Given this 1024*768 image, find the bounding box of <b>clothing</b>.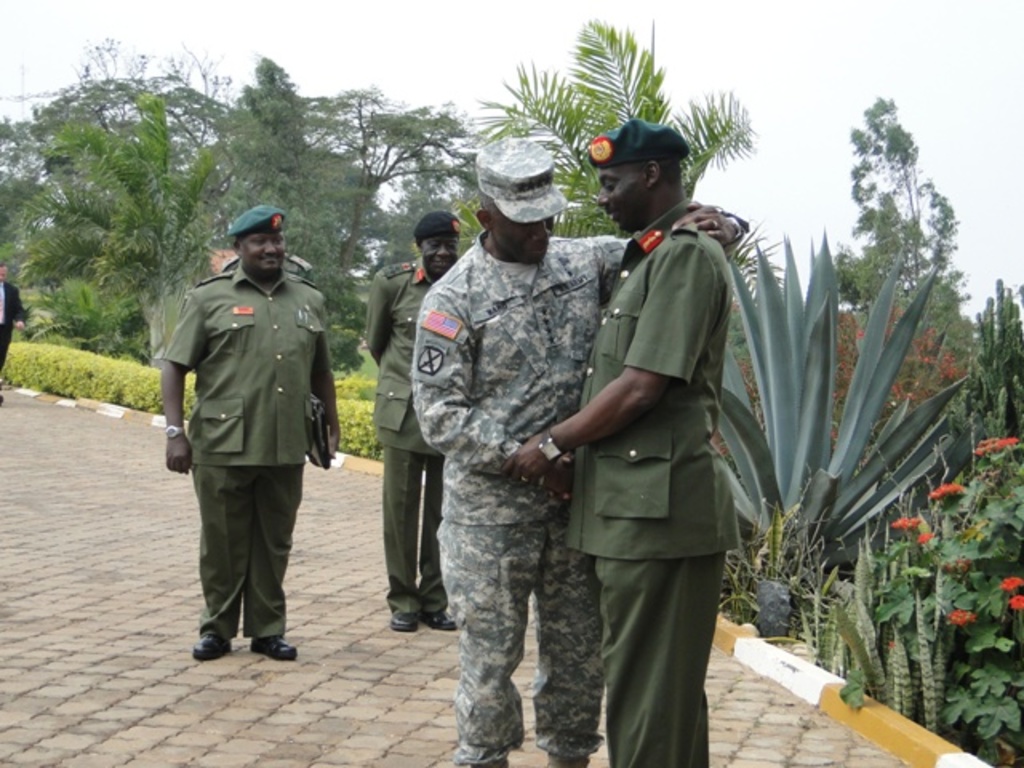
l=0, t=277, r=24, b=374.
